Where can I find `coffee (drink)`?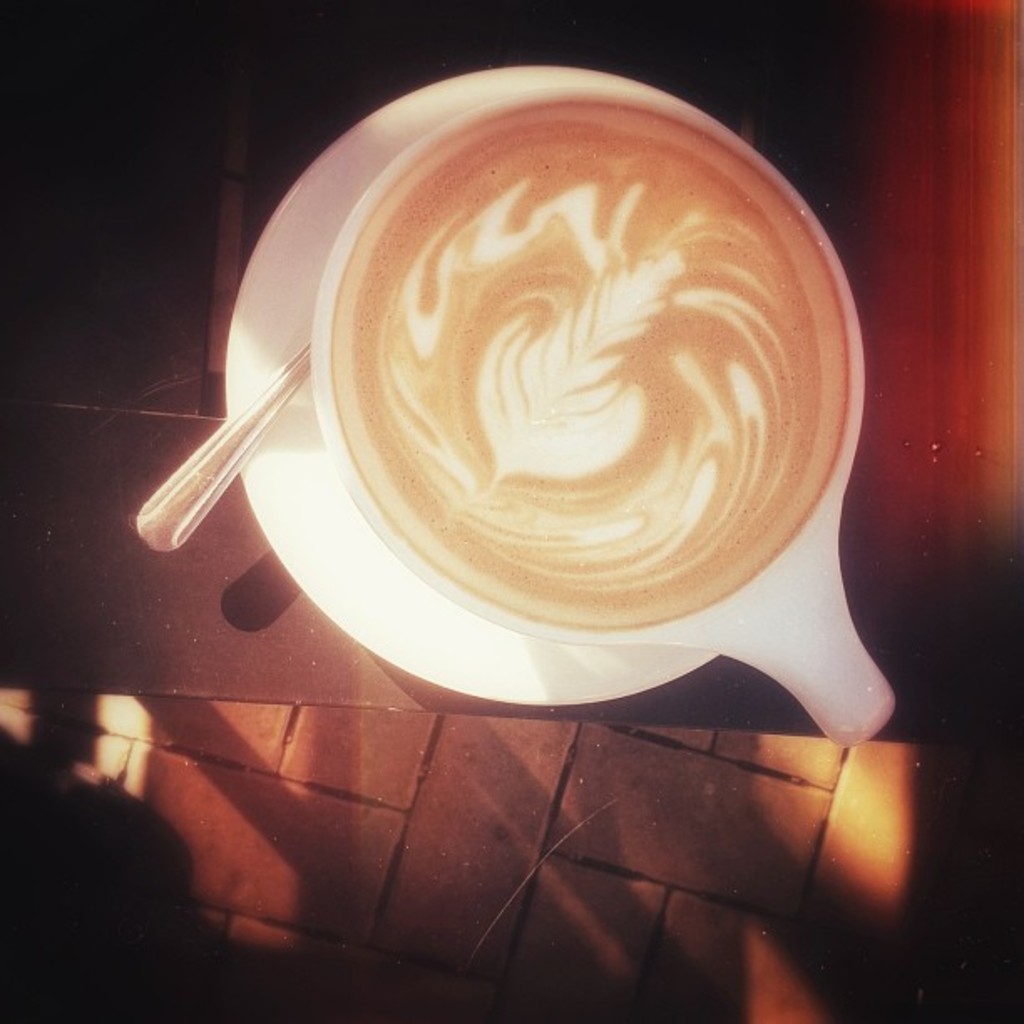
You can find it at locate(251, 89, 905, 684).
